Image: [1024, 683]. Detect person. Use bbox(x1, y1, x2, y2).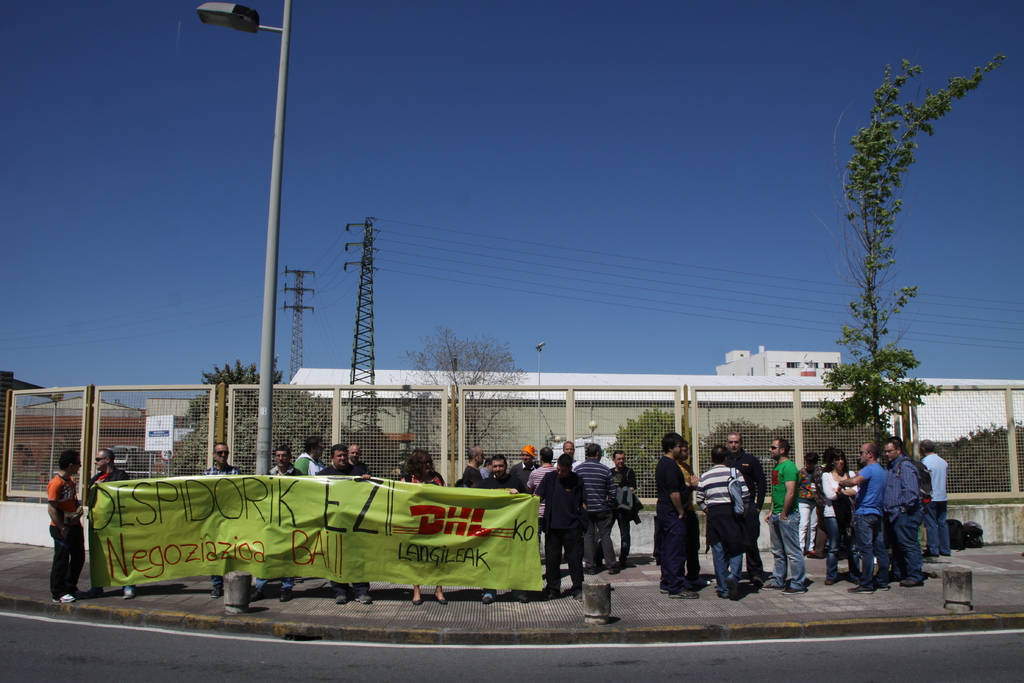
bbox(47, 448, 88, 604).
